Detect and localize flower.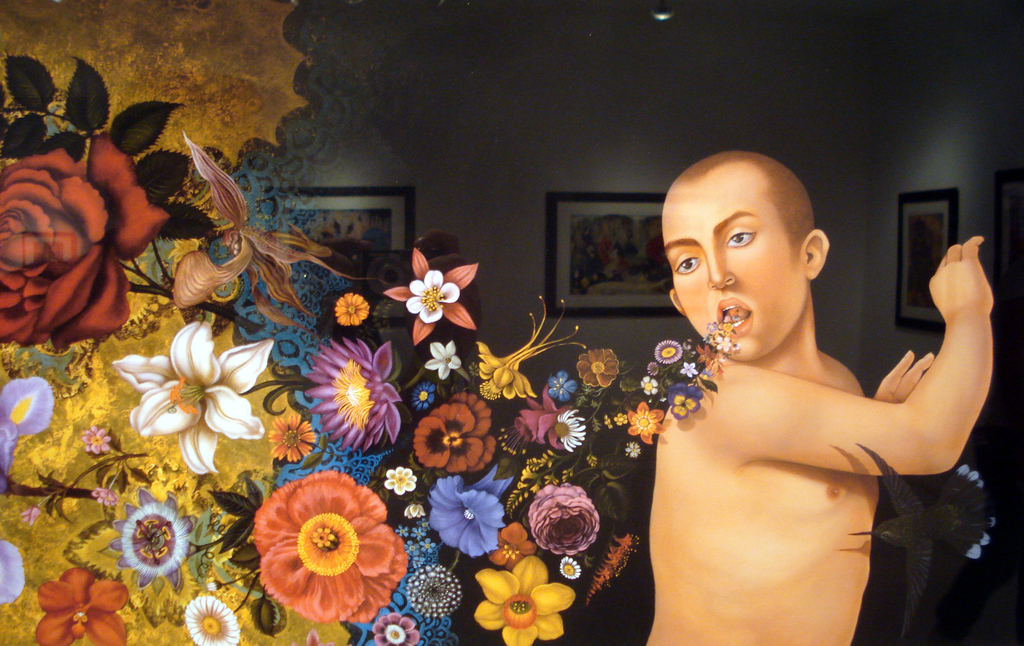
Localized at <bbox>204, 579, 223, 590</bbox>.
